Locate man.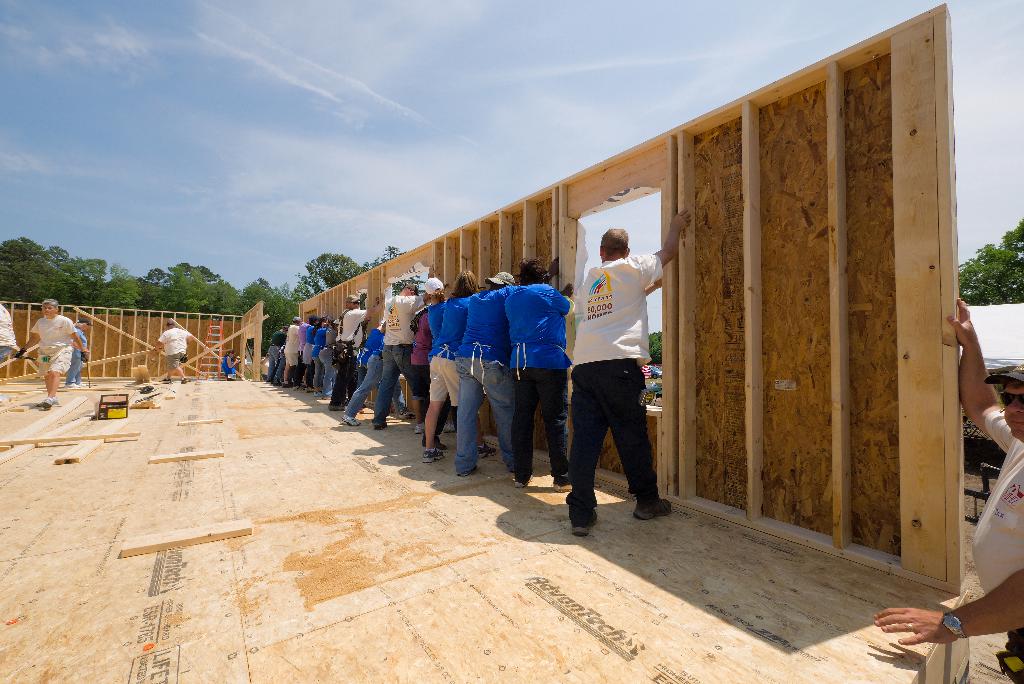
Bounding box: 150/320/193/383.
